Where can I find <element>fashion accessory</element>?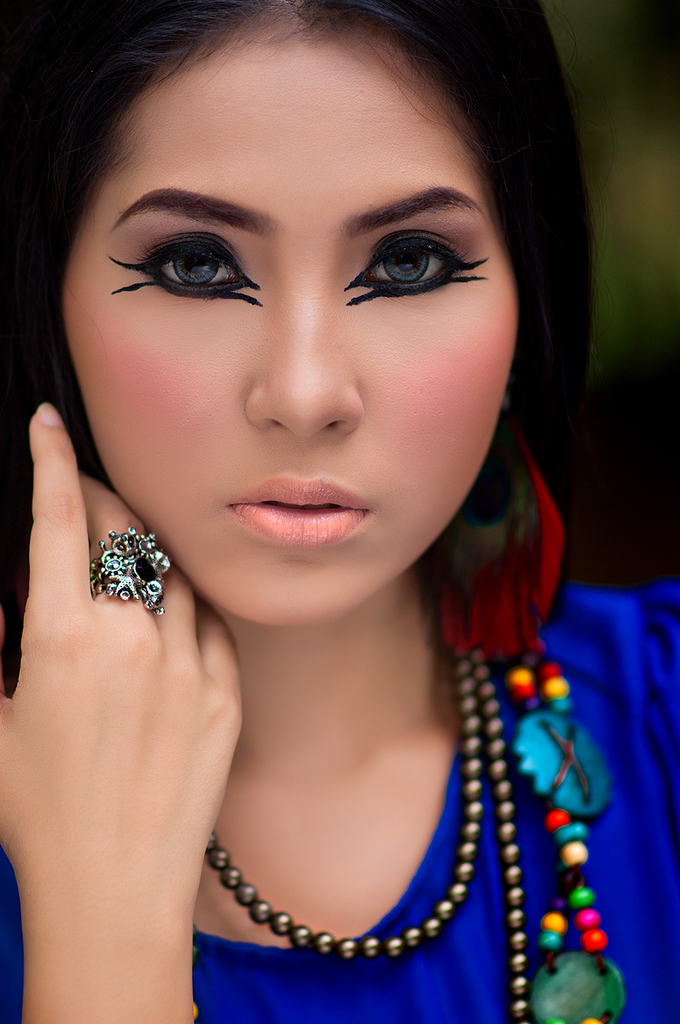
You can find it at locate(415, 406, 565, 655).
